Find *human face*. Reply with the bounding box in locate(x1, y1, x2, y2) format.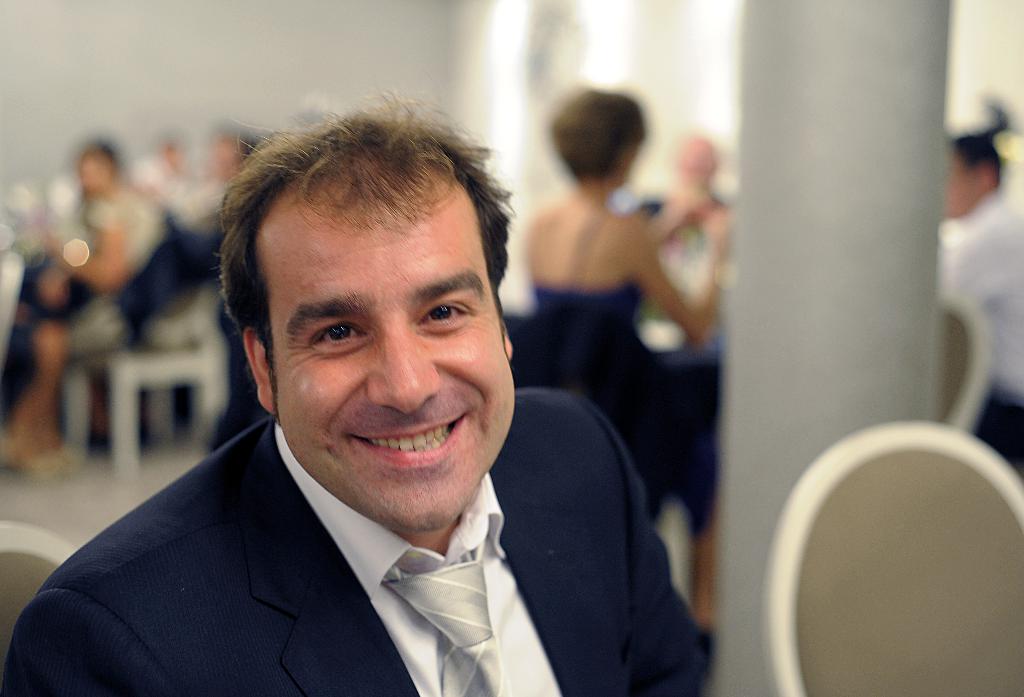
locate(277, 203, 516, 534).
